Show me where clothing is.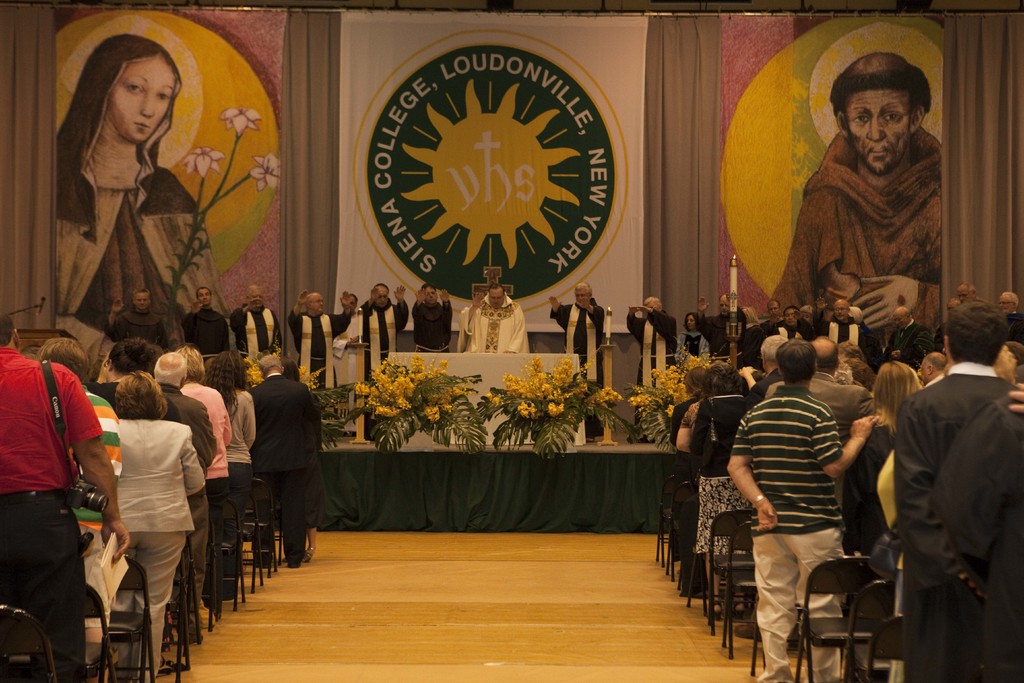
clothing is at [left=548, top=299, right=610, bottom=391].
